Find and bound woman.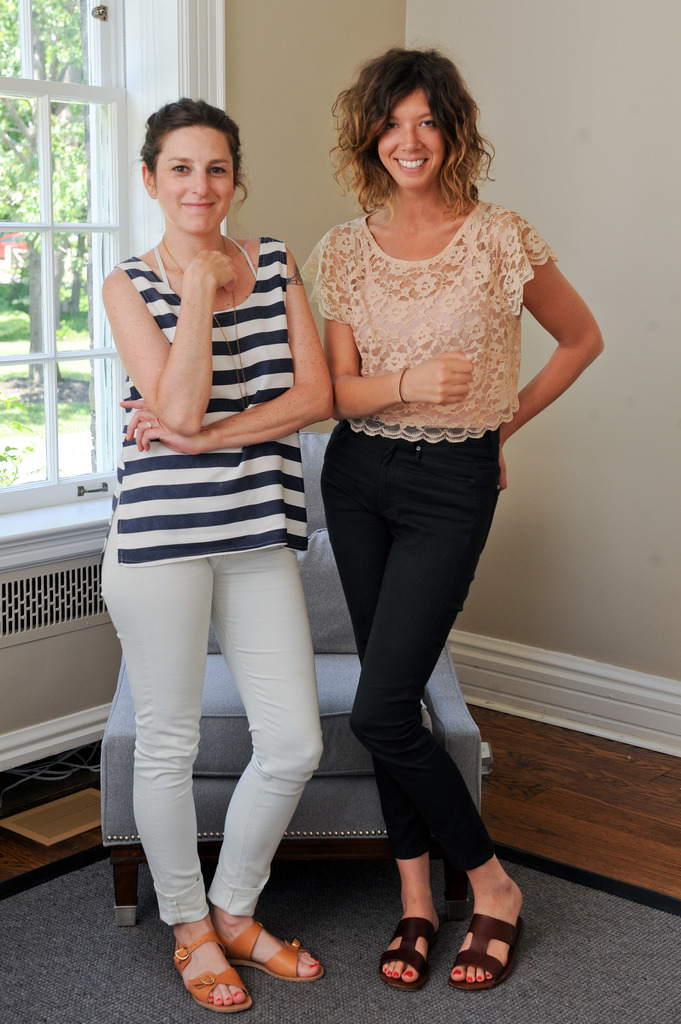
Bound: x1=95, y1=92, x2=345, y2=1013.
